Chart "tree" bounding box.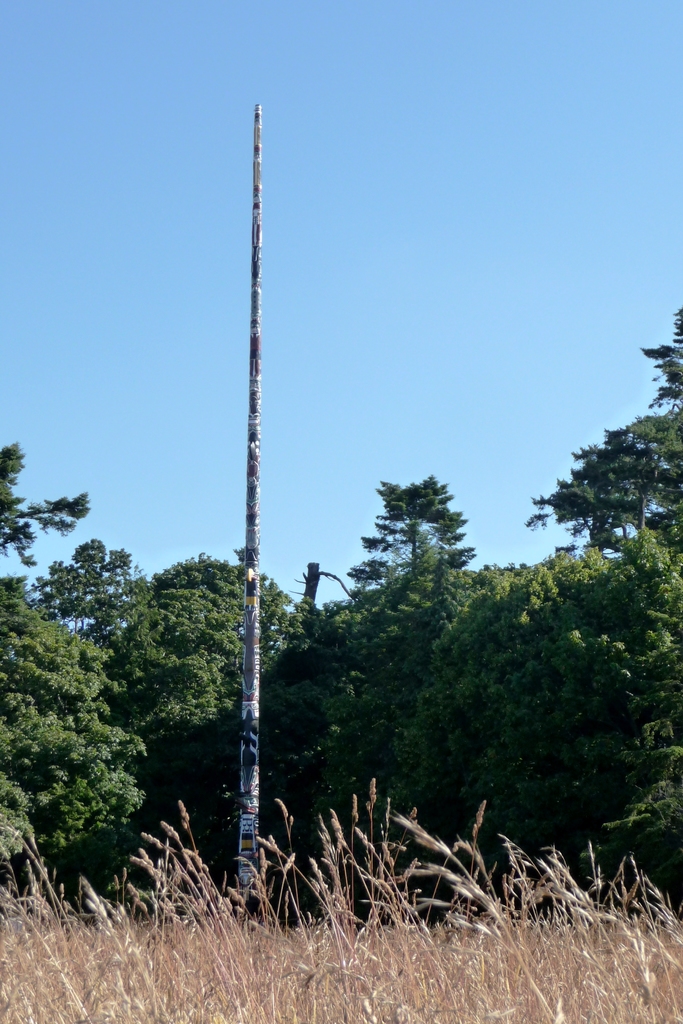
Charted: (507, 312, 682, 566).
